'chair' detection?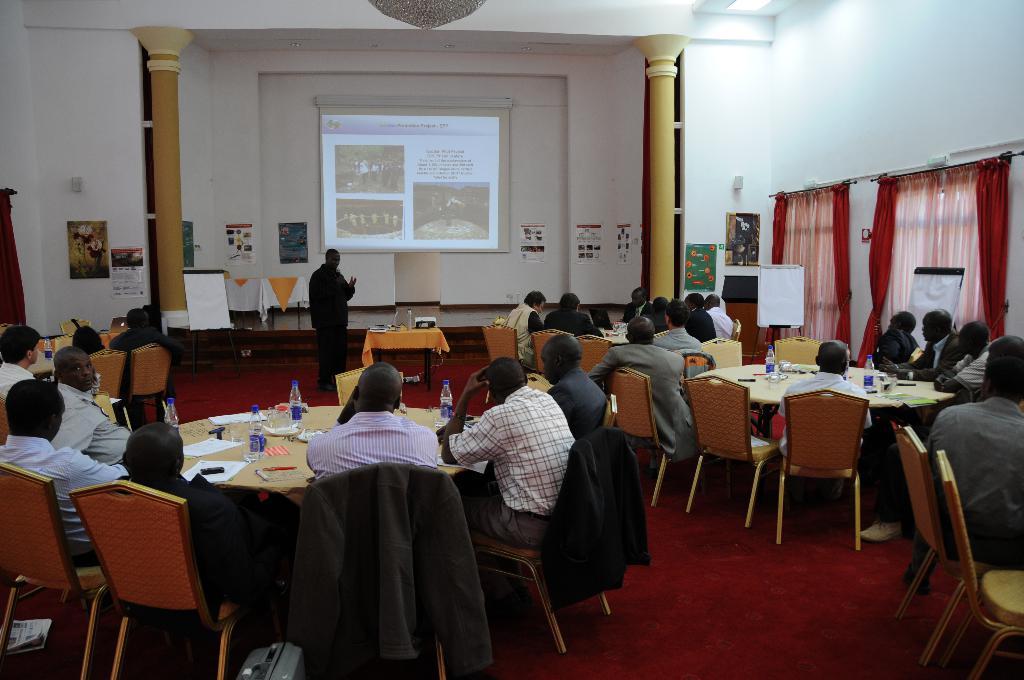
[936, 450, 1023, 679]
